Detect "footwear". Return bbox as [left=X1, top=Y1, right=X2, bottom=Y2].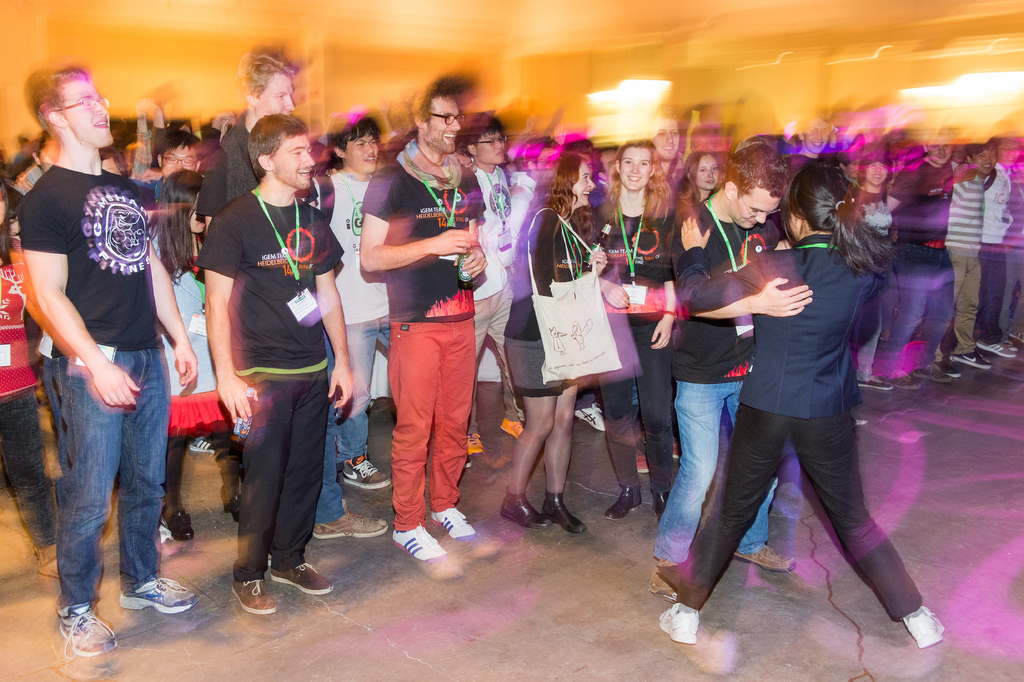
[left=945, top=361, right=964, bottom=378].
